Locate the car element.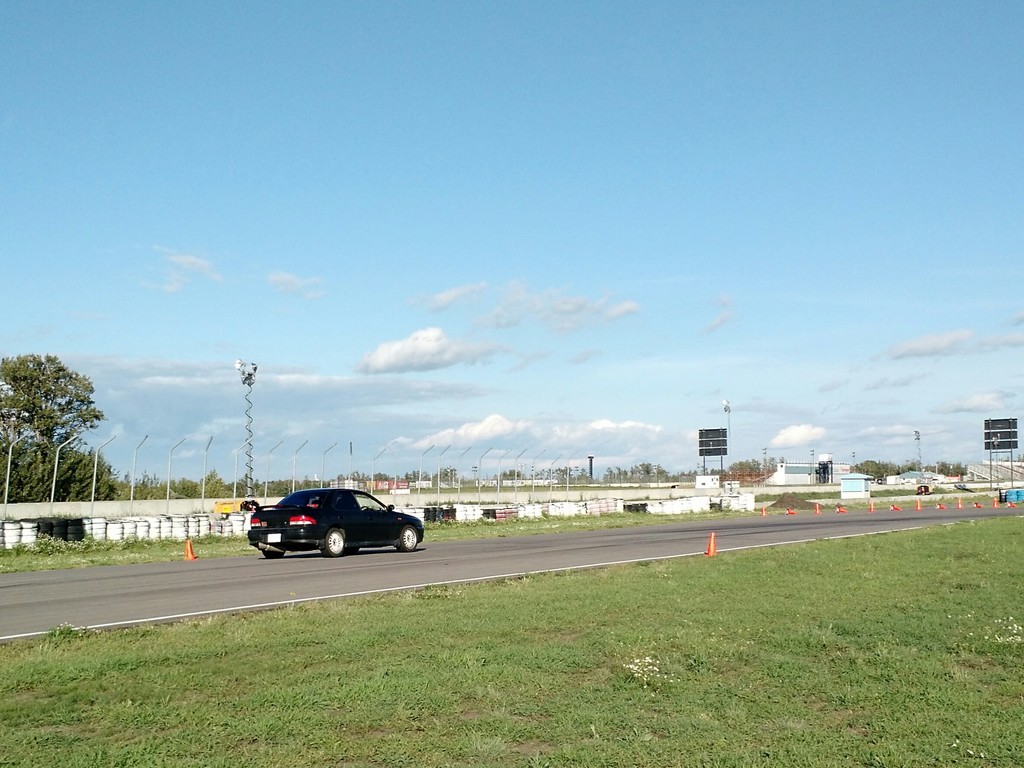
Element bbox: (237,485,422,562).
